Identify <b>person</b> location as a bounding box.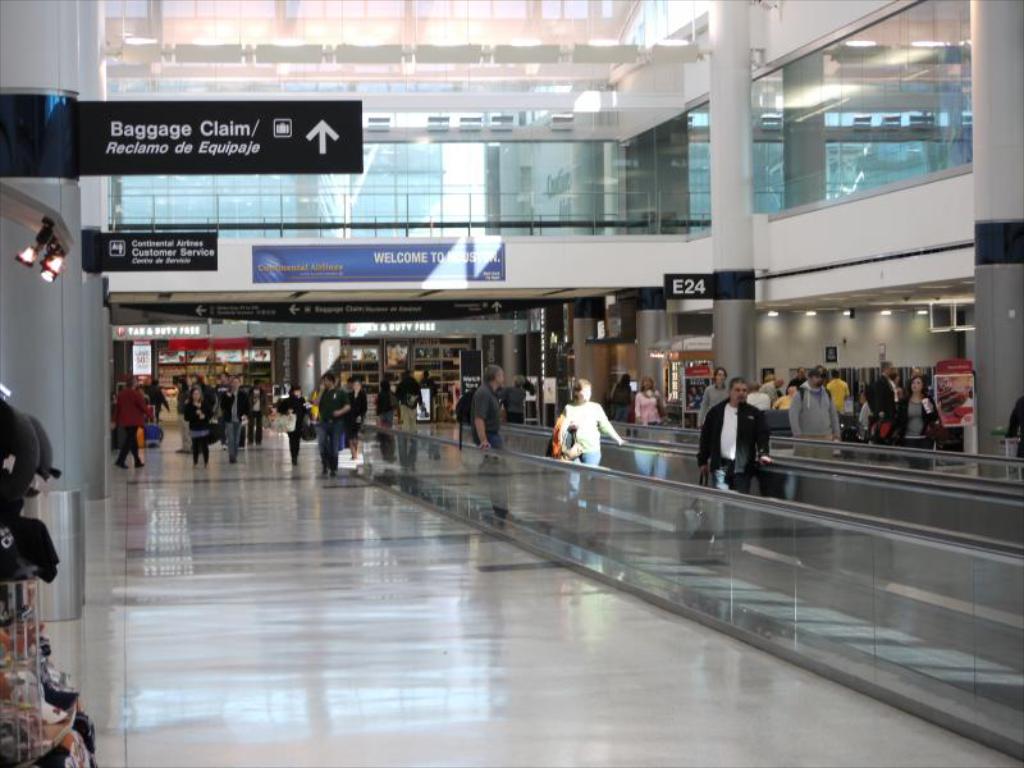
[788, 367, 842, 461].
